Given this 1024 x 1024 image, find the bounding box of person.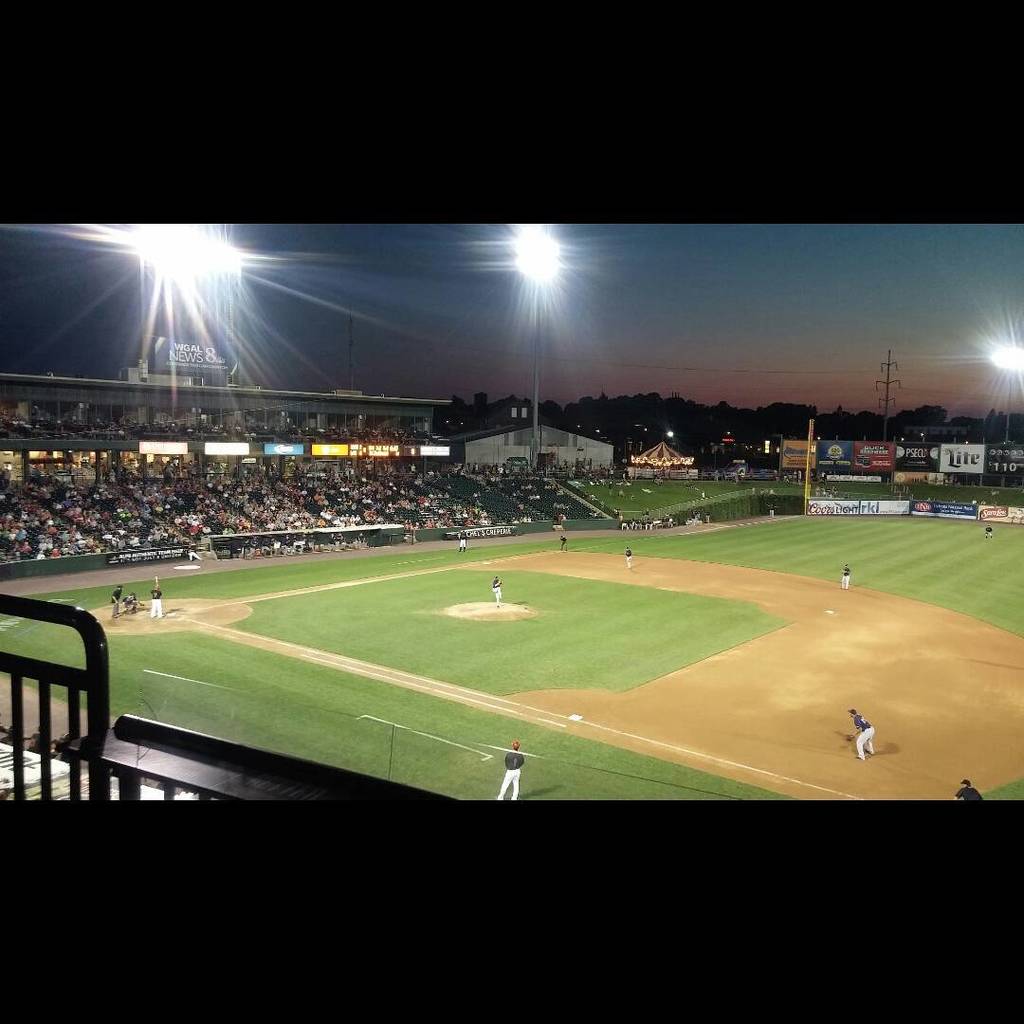
[x1=122, y1=591, x2=140, y2=611].
